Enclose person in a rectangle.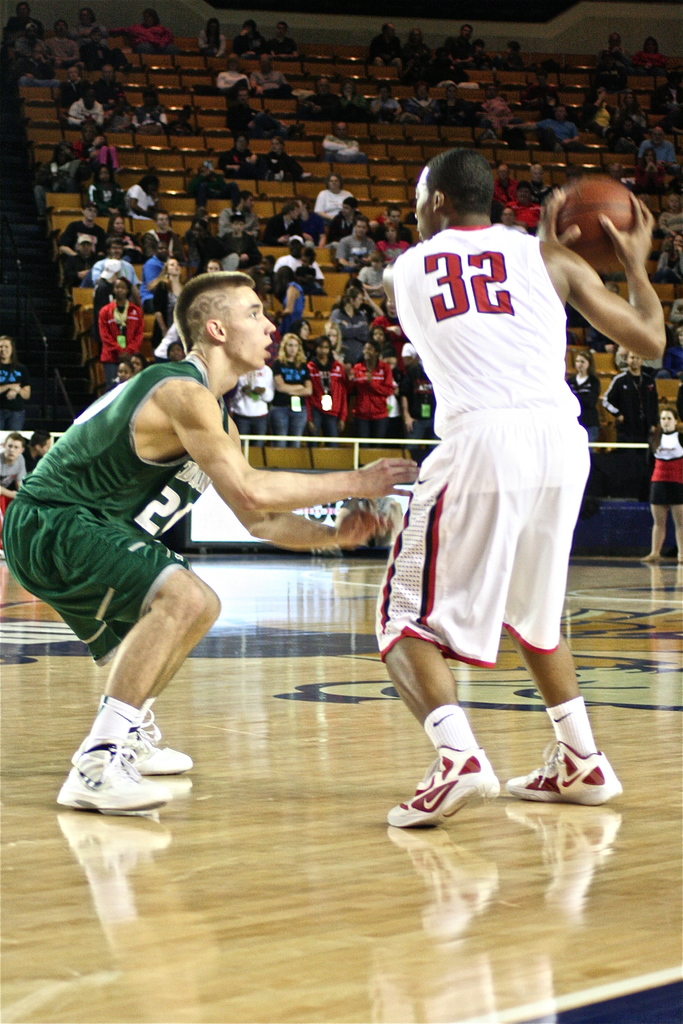
597/349/657/447.
